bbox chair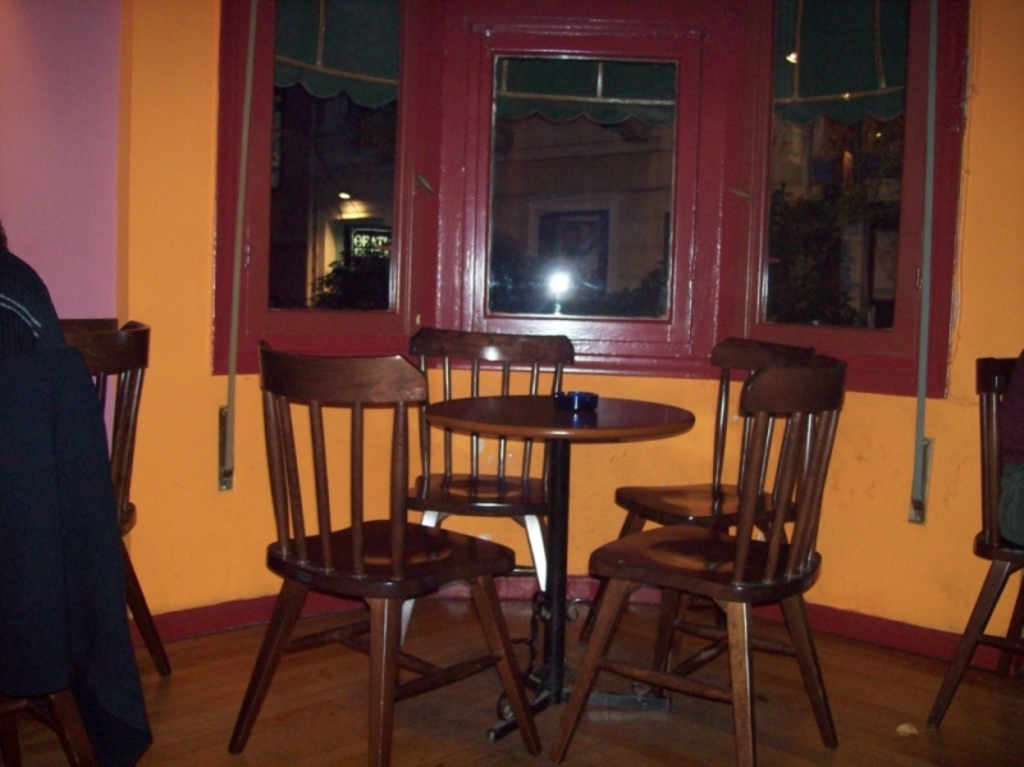
[left=584, top=333, right=822, bottom=725]
